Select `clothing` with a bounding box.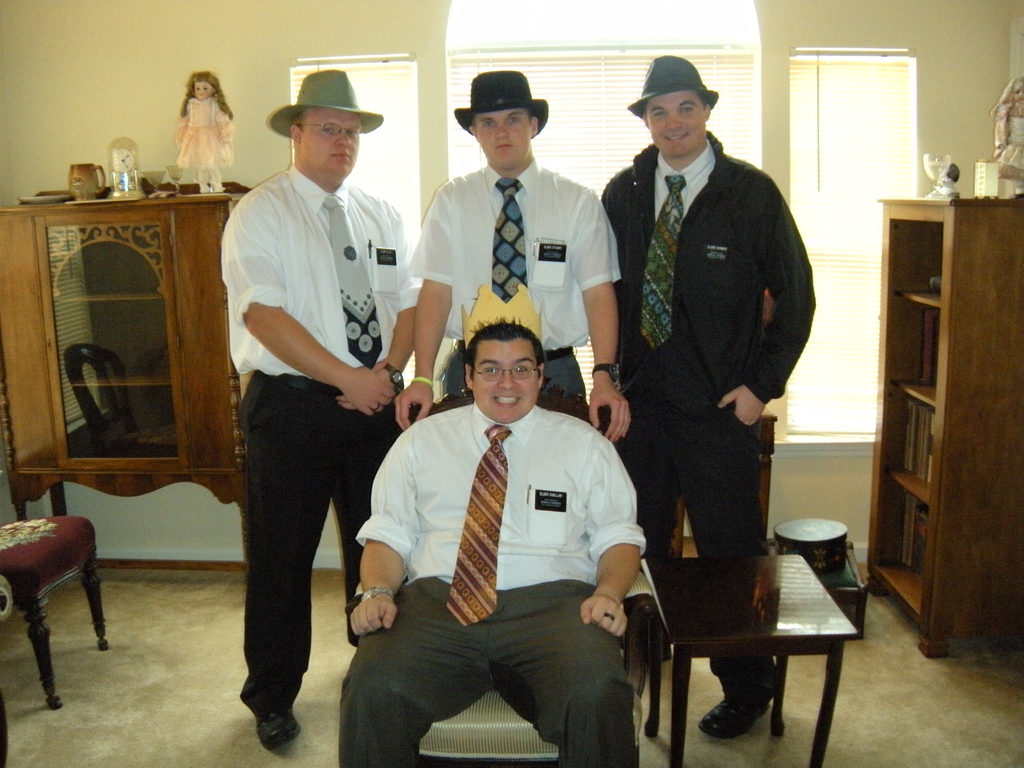
[left=411, top=162, right=625, bottom=355].
